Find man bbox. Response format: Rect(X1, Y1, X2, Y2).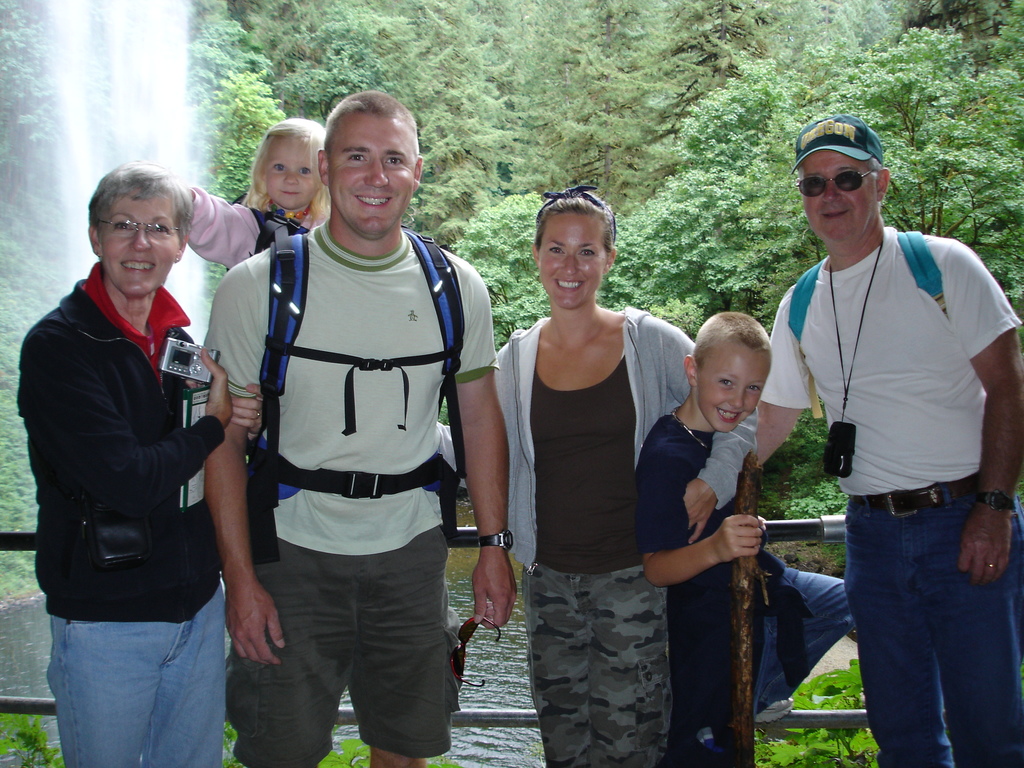
Rect(186, 38, 519, 767).
